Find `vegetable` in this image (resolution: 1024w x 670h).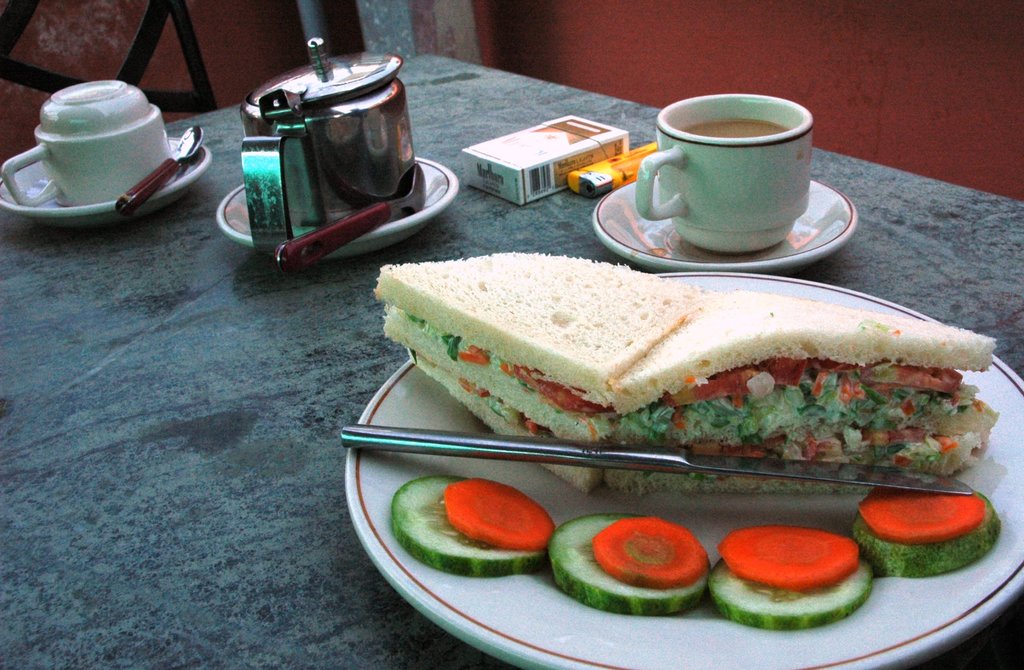
locate(392, 477, 544, 576).
